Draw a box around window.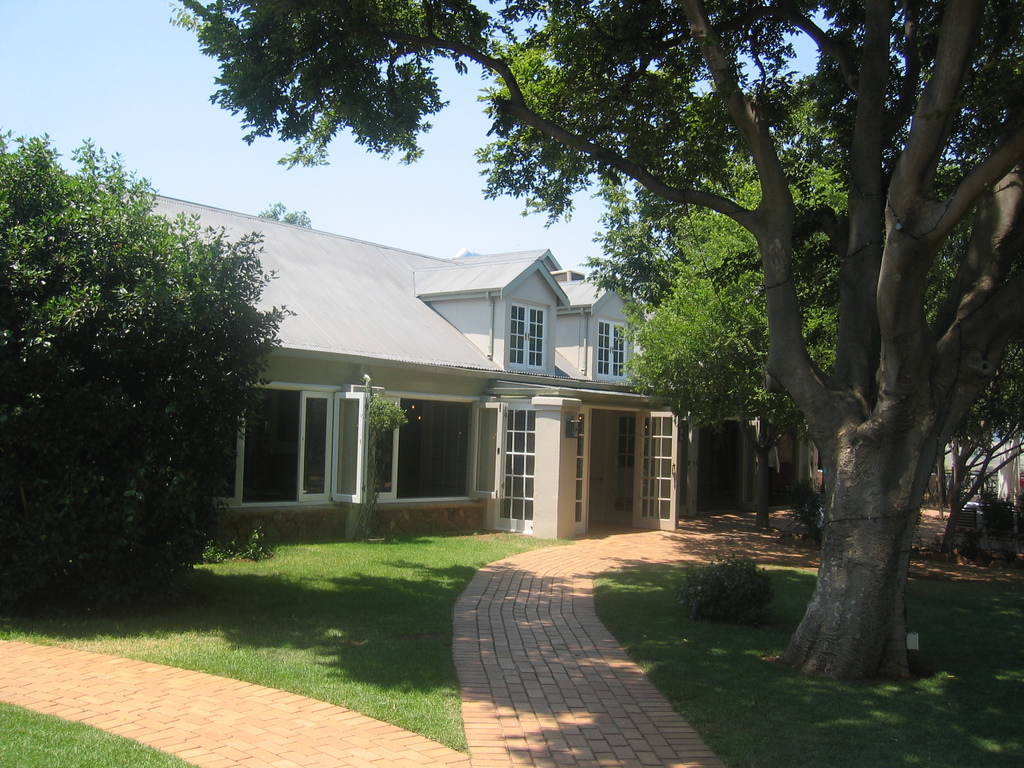
(596, 317, 628, 377).
